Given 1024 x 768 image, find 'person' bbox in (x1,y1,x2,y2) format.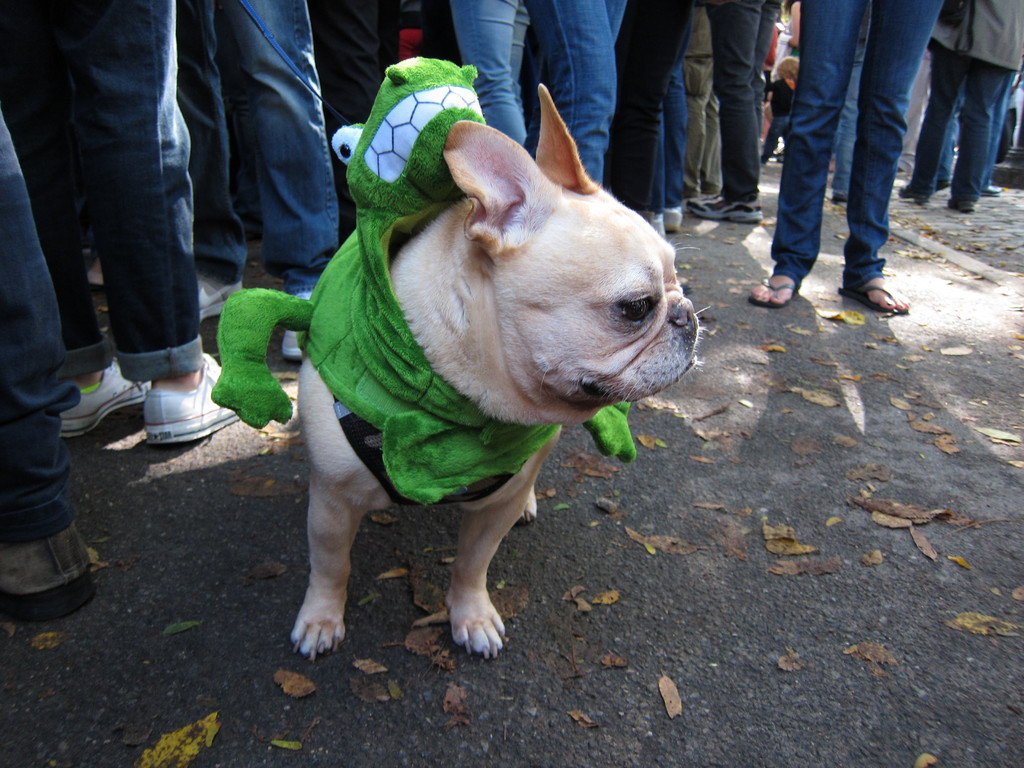
(923,0,1017,216).
